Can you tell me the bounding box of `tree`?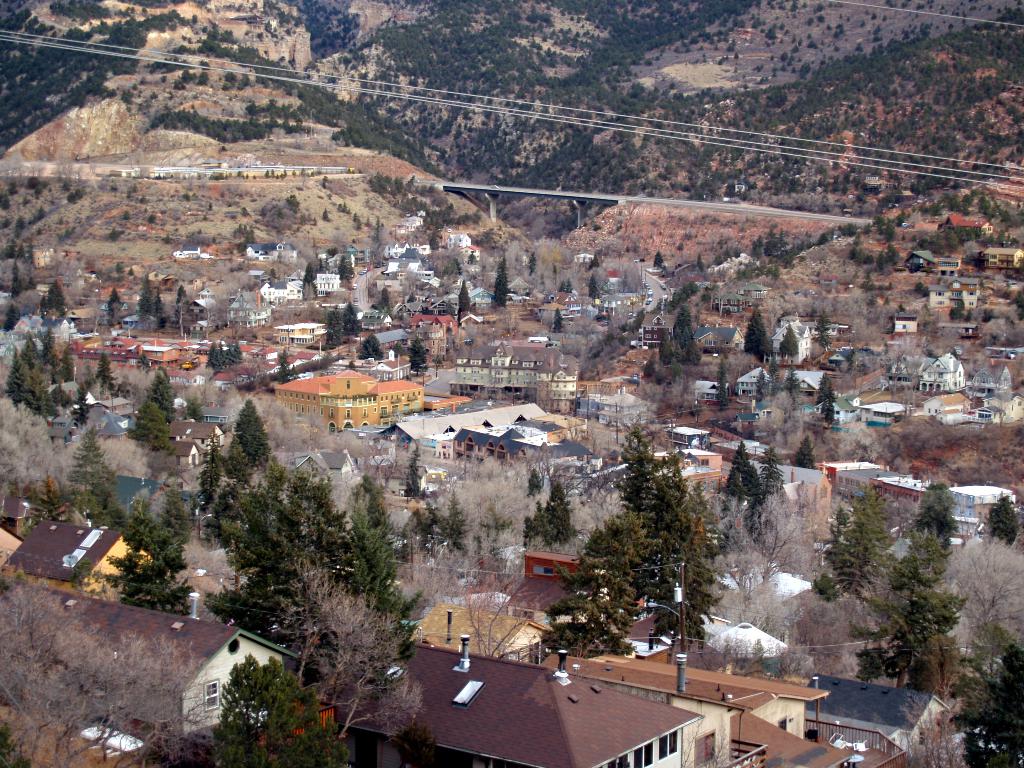
<box>104,280,123,328</box>.
